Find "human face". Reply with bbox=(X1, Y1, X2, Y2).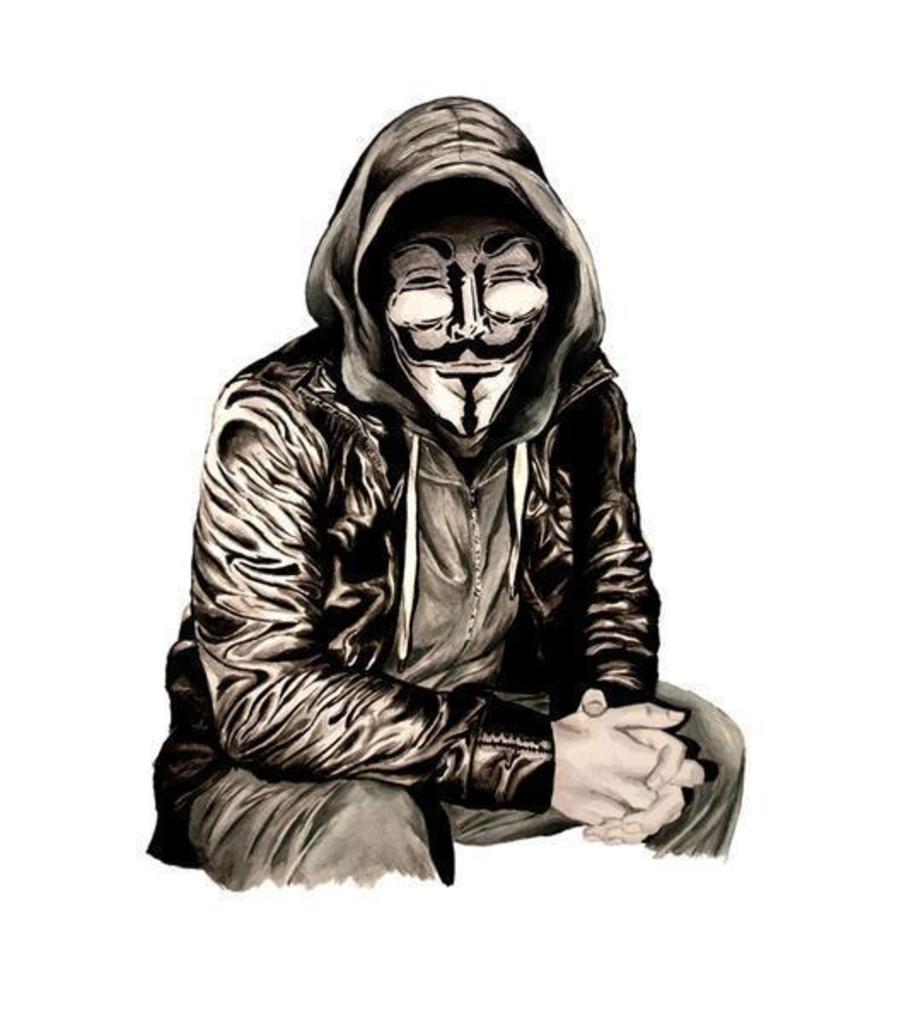
bbox=(372, 184, 566, 440).
